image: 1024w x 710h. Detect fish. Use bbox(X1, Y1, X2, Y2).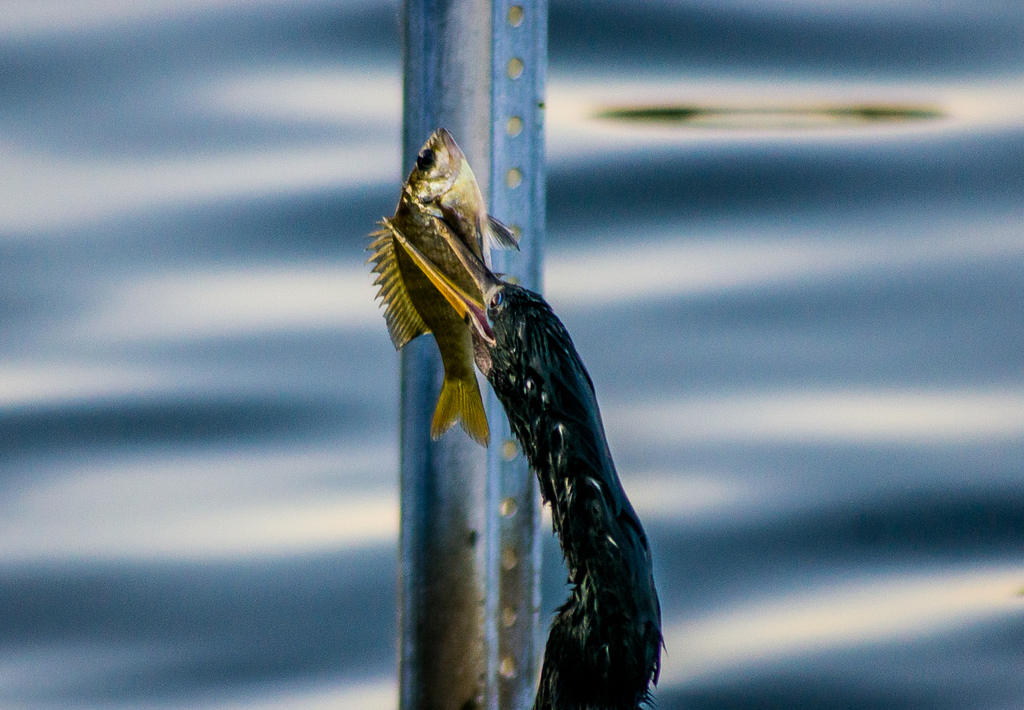
bbox(367, 123, 527, 449).
